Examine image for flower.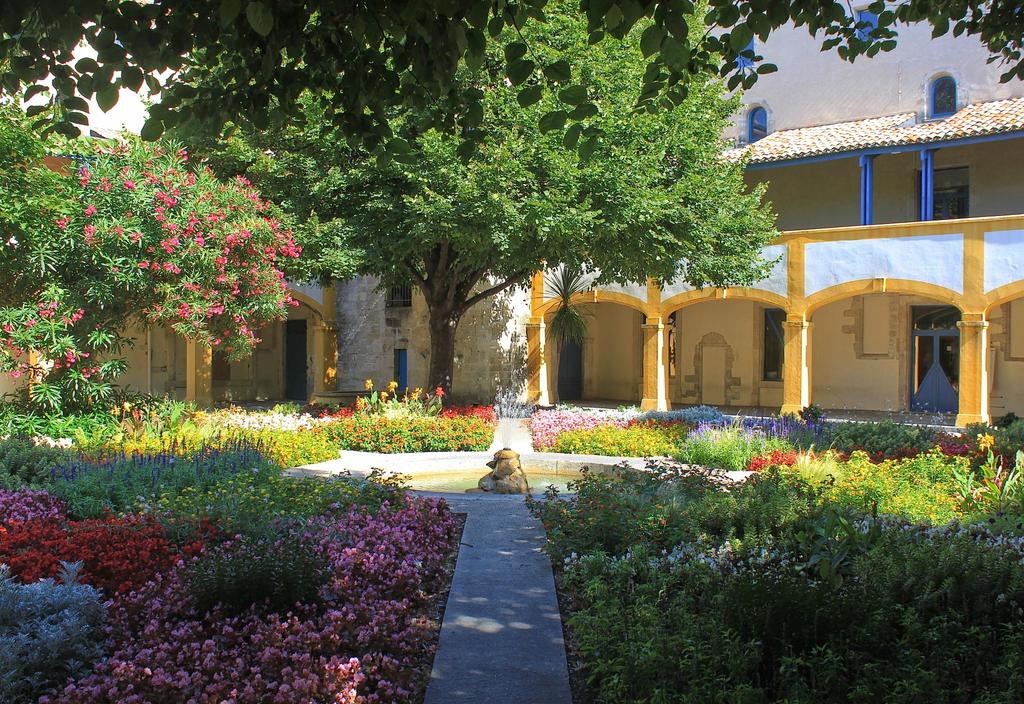
Examination result: region(52, 211, 68, 230).
